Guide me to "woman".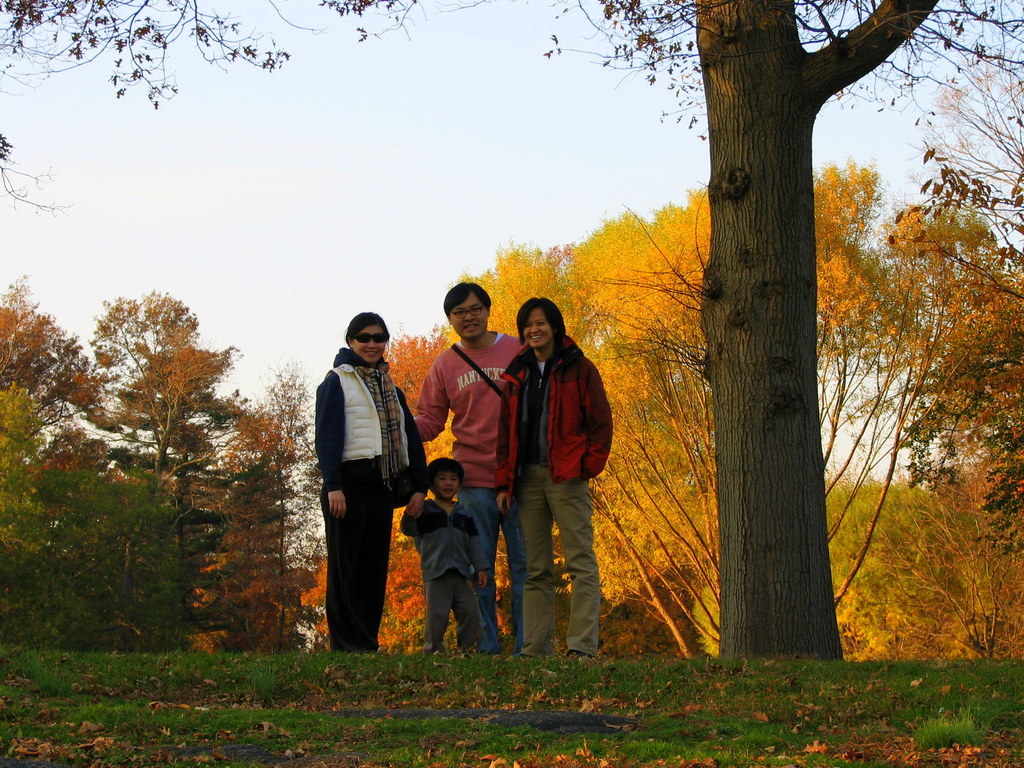
Guidance: 313, 310, 428, 655.
